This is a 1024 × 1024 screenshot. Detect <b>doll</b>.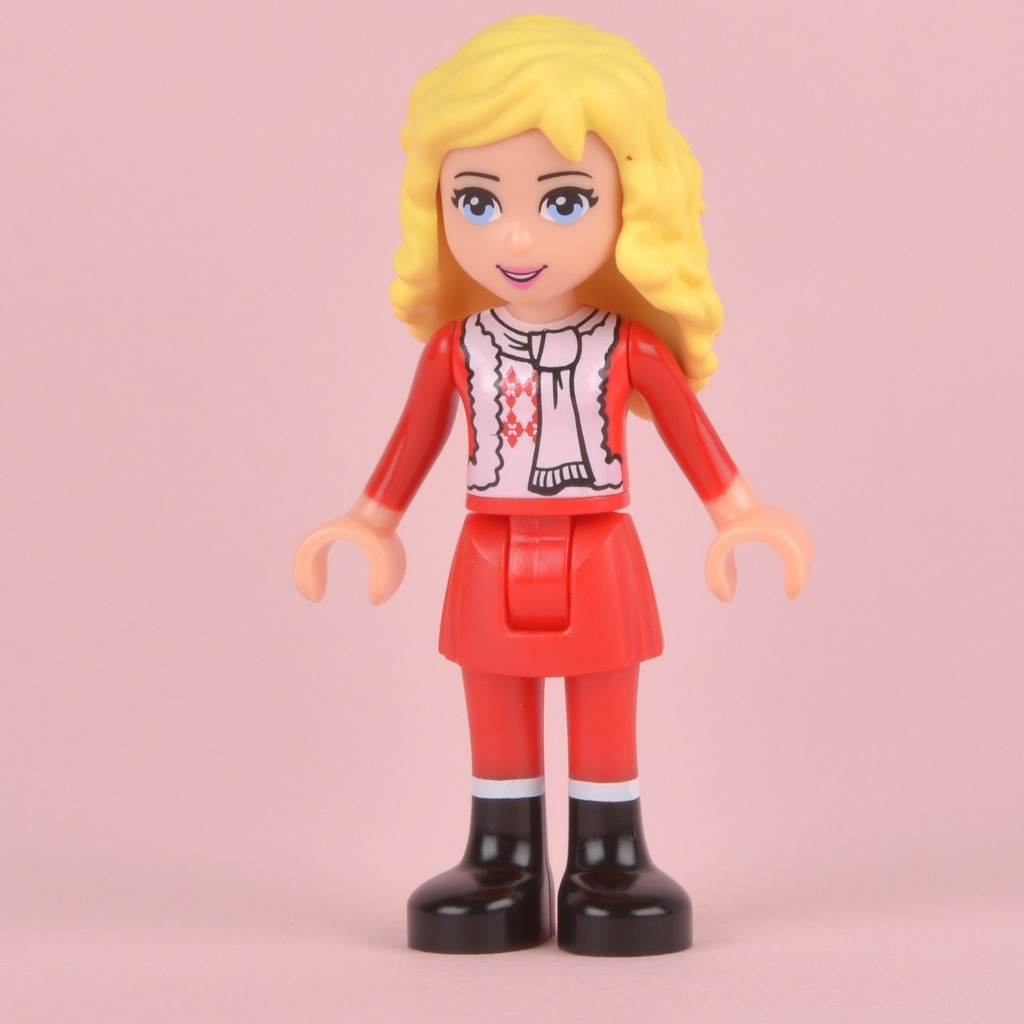
331/30/800/991.
